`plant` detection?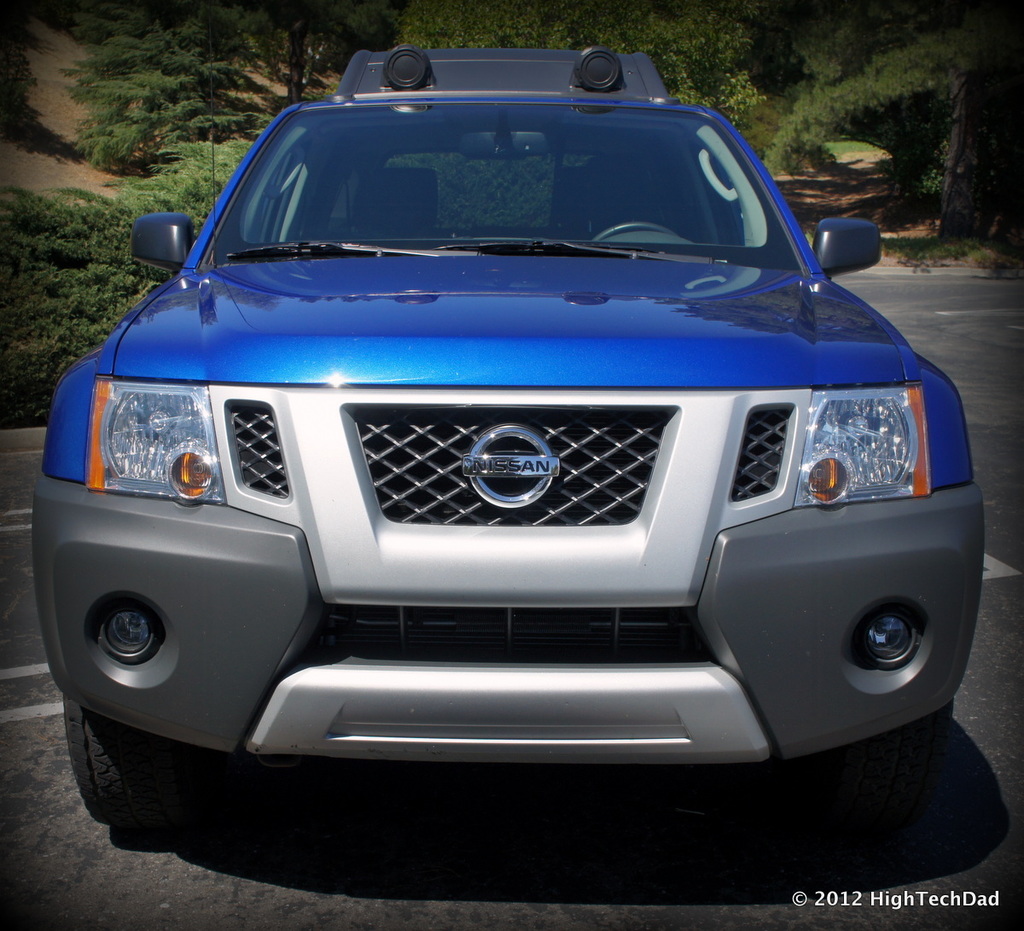
753:121:889:179
